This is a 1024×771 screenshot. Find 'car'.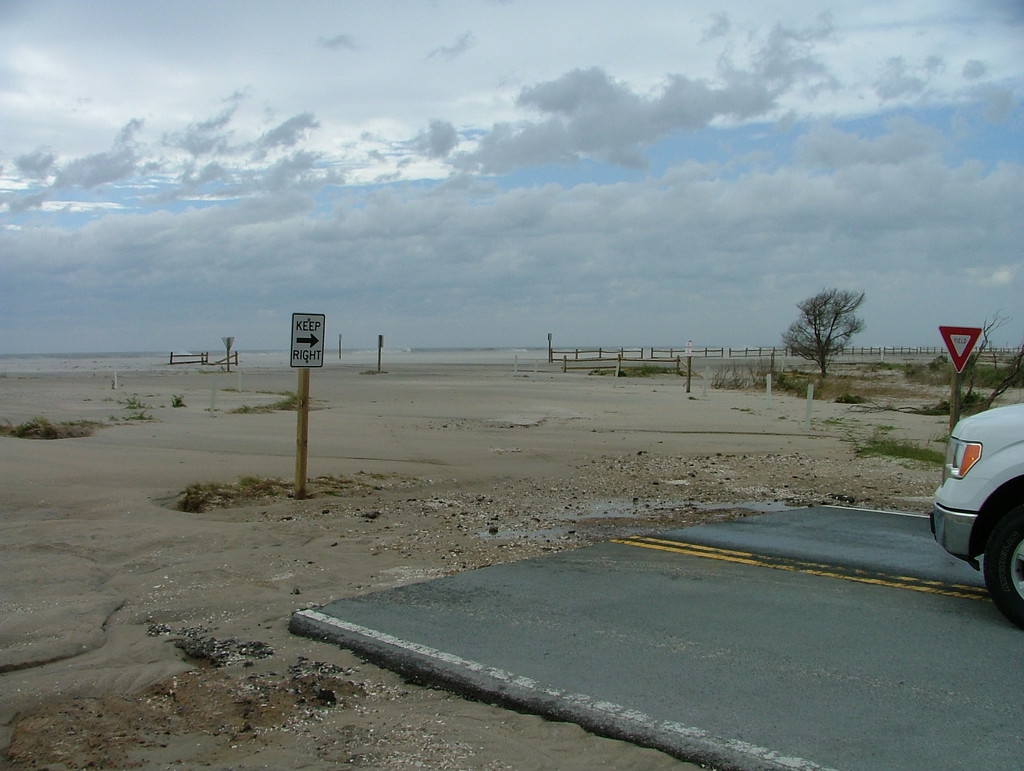
Bounding box: box(922, 389, 1023, 575).
